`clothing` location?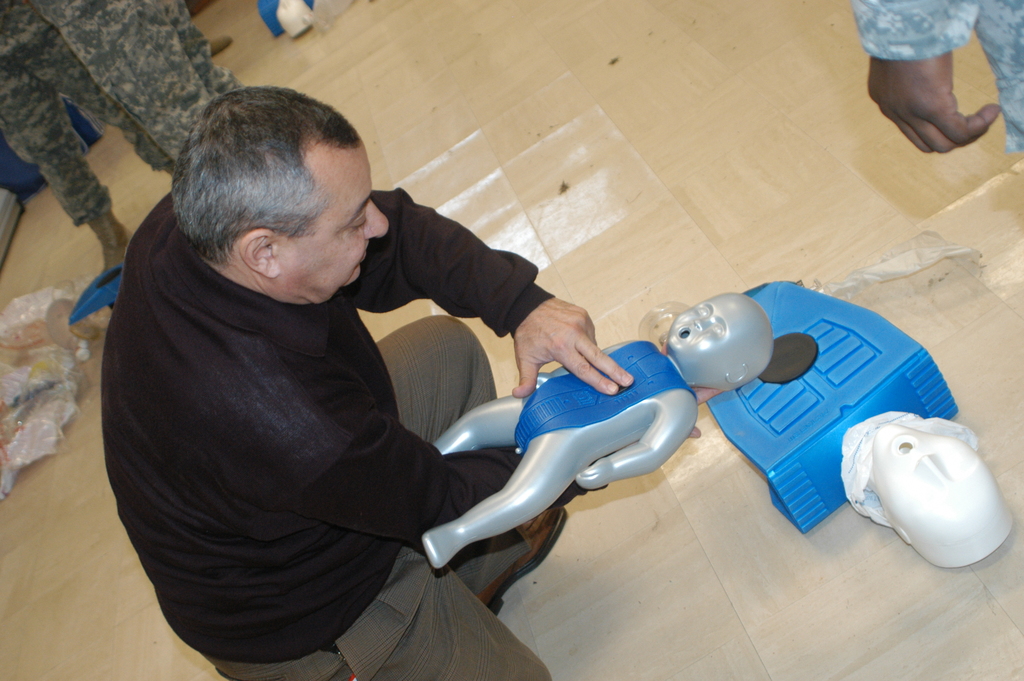
(84, 162, 559, 680)
